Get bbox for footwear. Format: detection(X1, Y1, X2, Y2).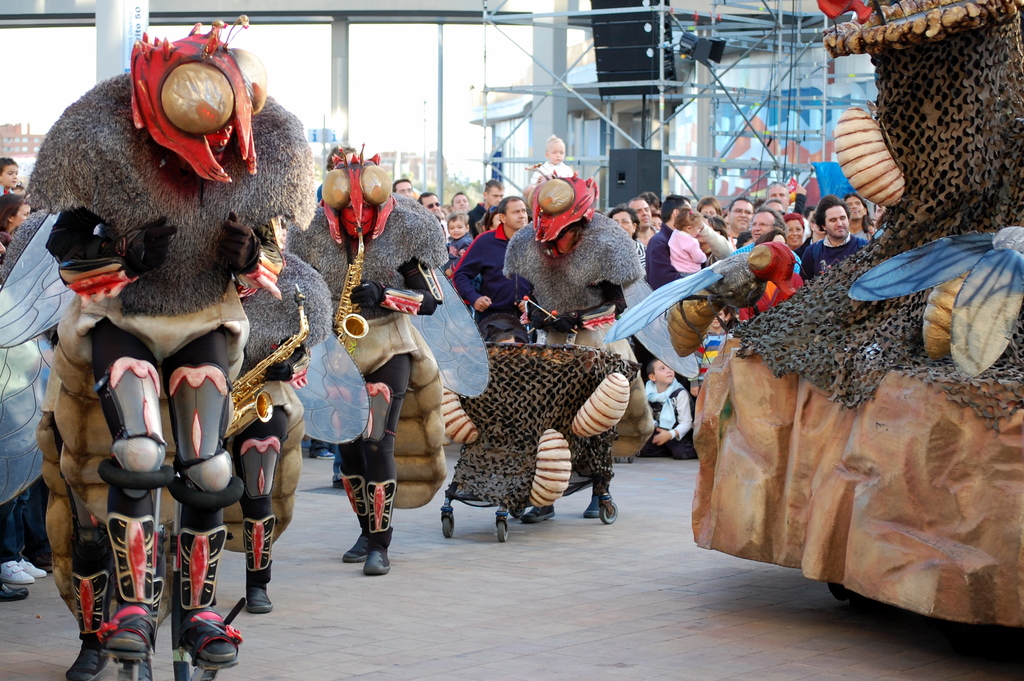
detection(65, 628, 113, 680).
